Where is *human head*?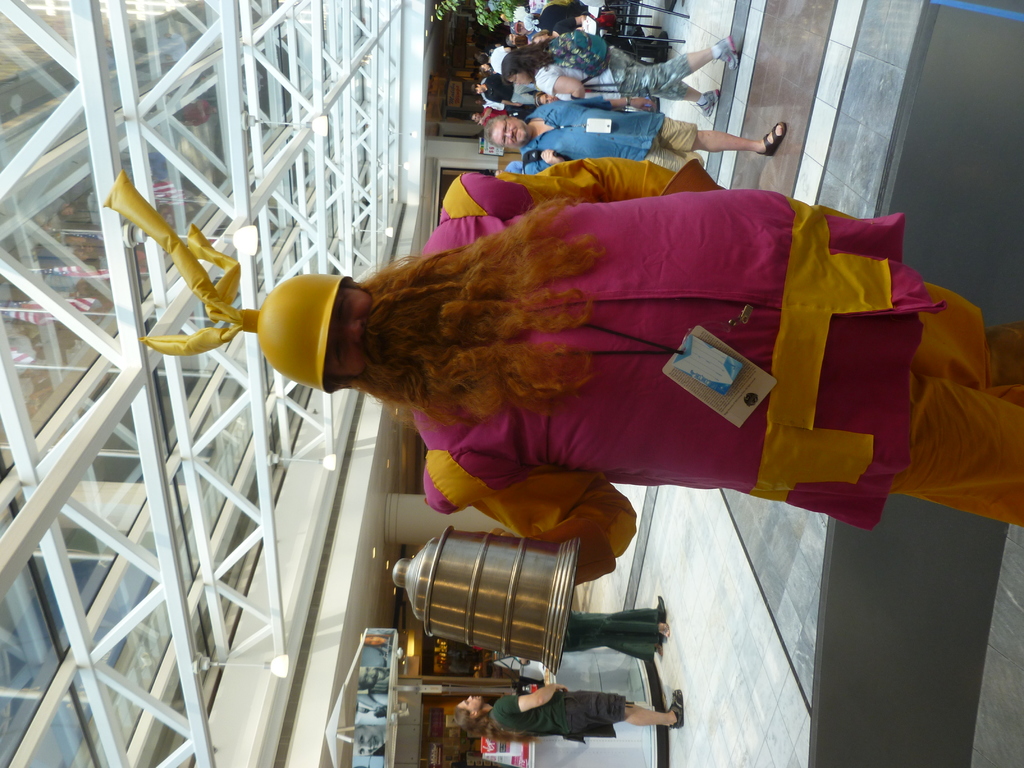
{"left": 459, "top": 692, "right": 481, "bottom": 731}.
